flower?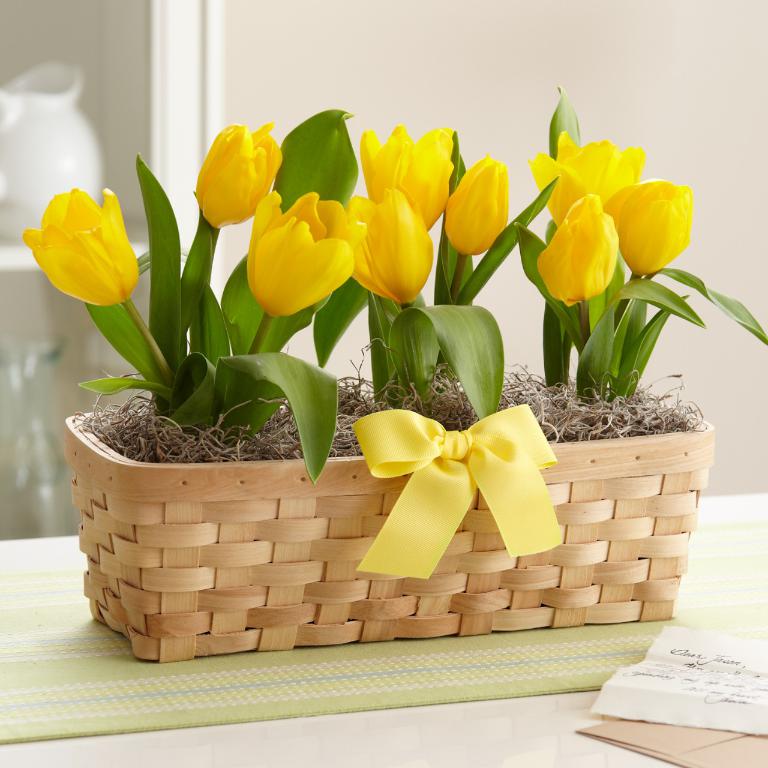
BBox(353, 188, 434, 302)
